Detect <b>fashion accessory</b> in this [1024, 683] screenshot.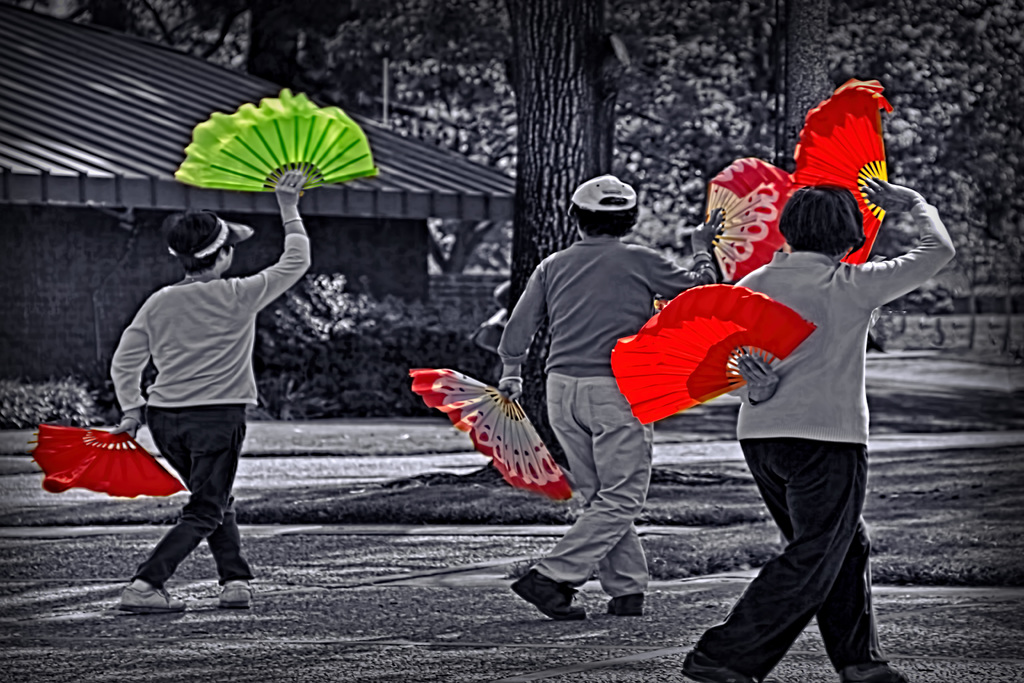
Detection: [x1=610, y1=593, x2=645, y2=616].
